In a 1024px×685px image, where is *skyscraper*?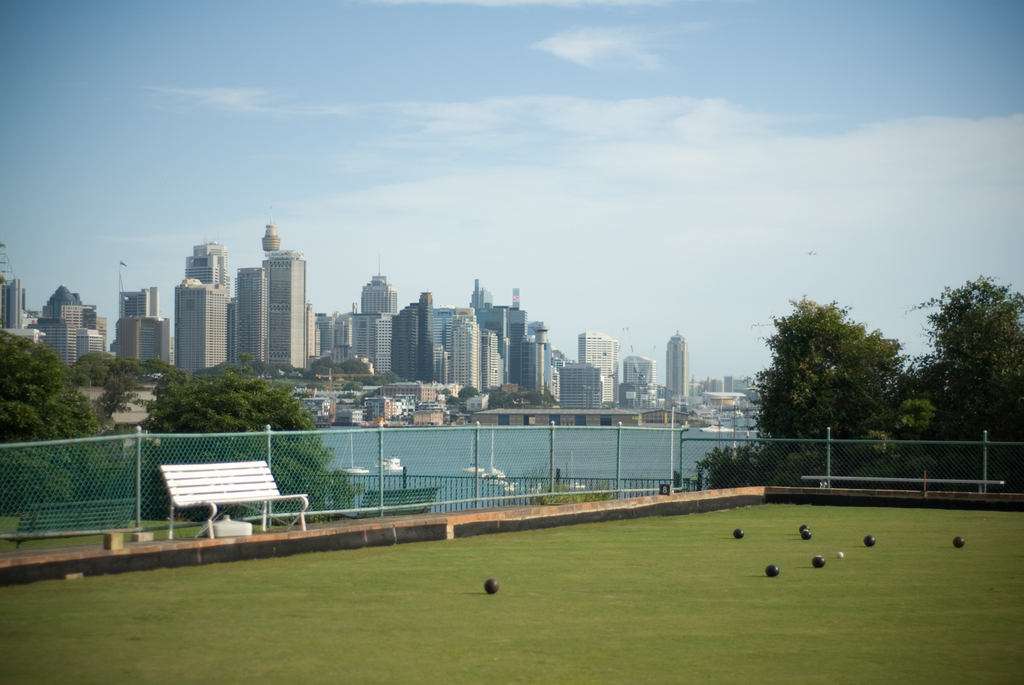
{"left": 444, "top": 301, "right": 483, "bottom": 391}.
